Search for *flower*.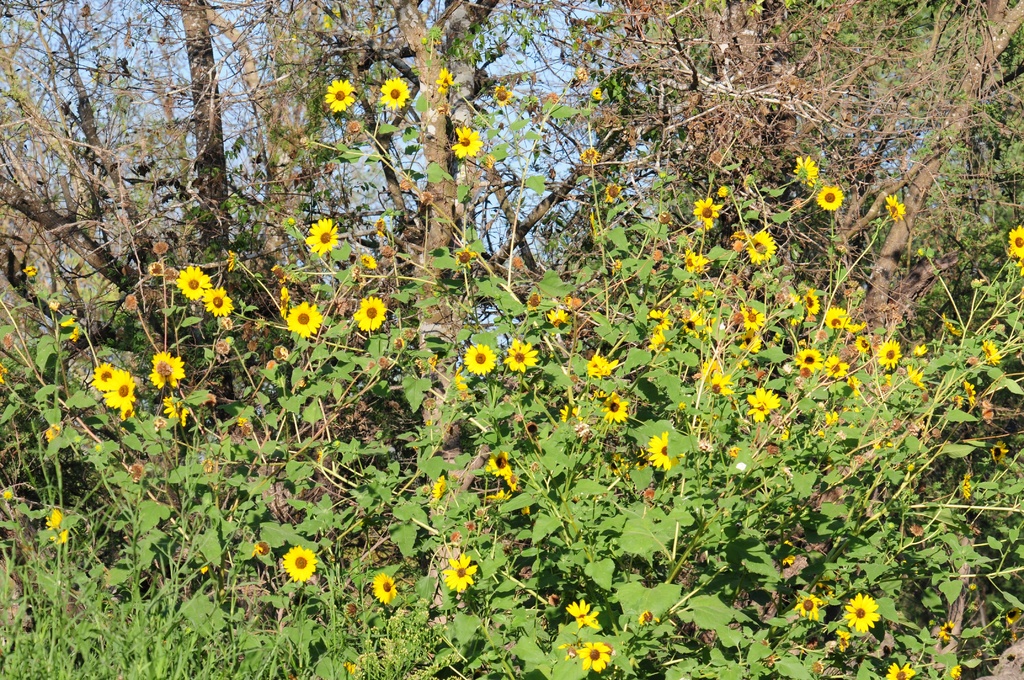
Found at bbox(876, 341, 893, 365).
